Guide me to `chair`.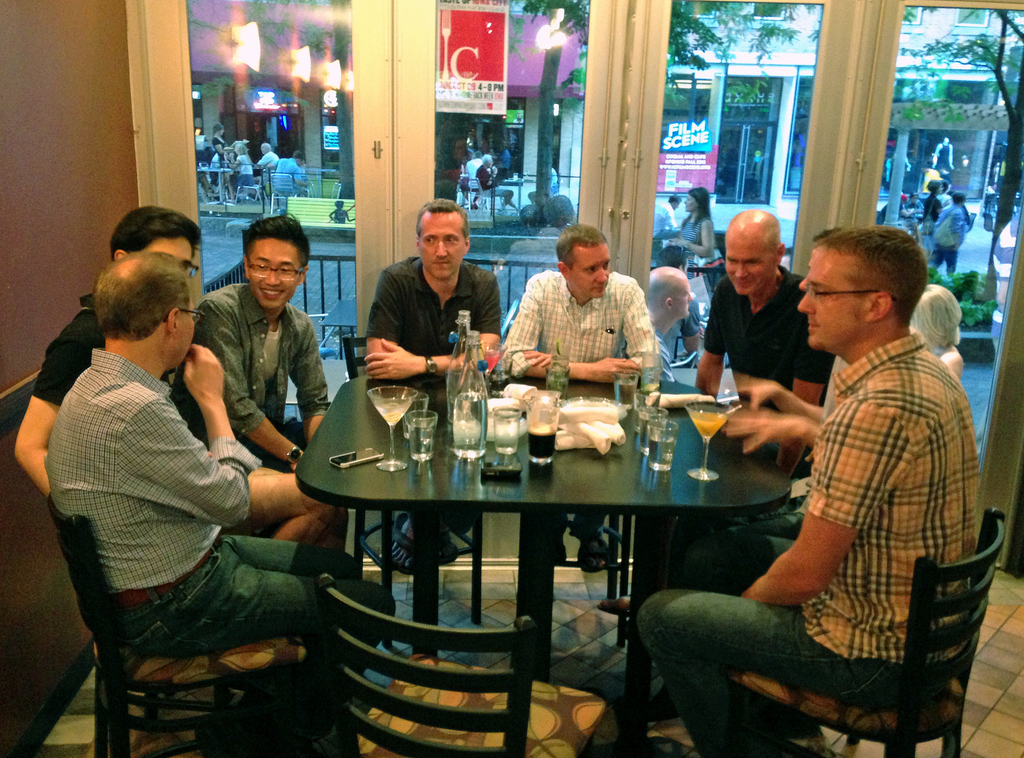
Guidance: {"left": 671, "top": 507, "right": 1005, "bottom": 757}.
